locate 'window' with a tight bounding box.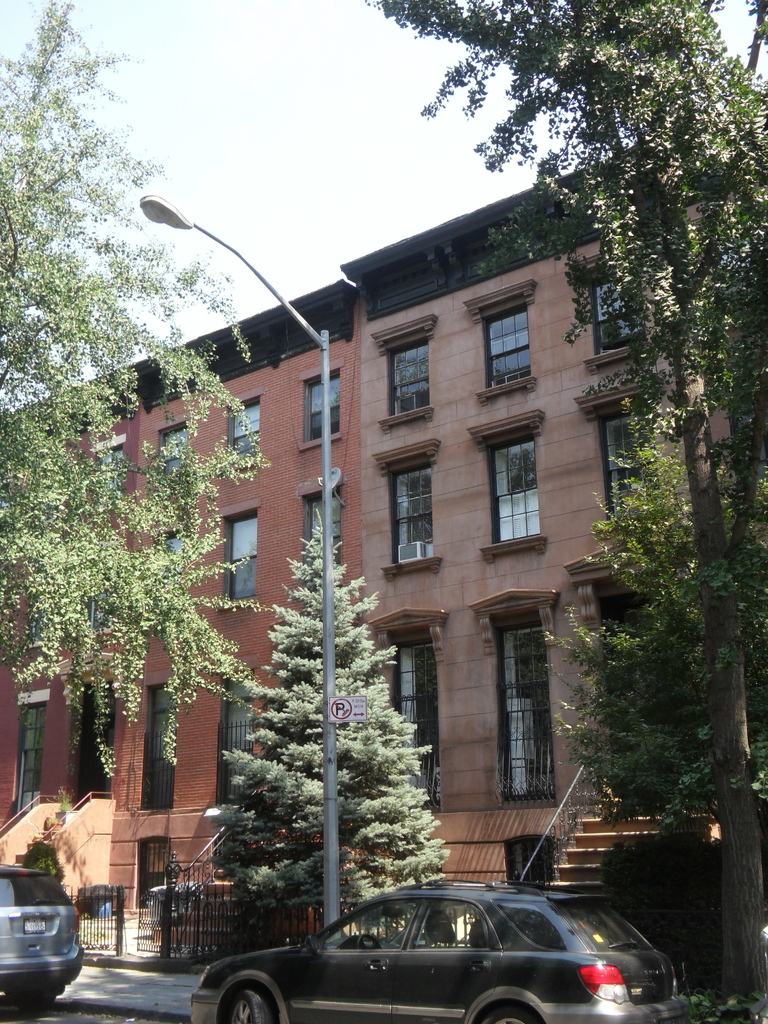
locate(371, 314, 434, 431).
